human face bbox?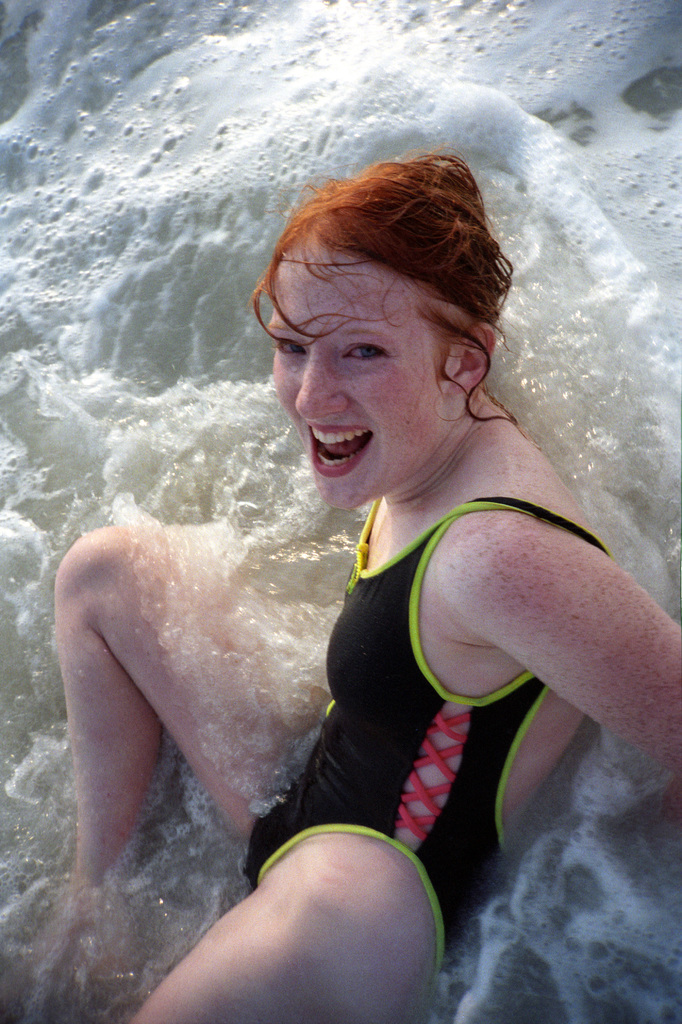
rect(264, 241, 457, 507)
